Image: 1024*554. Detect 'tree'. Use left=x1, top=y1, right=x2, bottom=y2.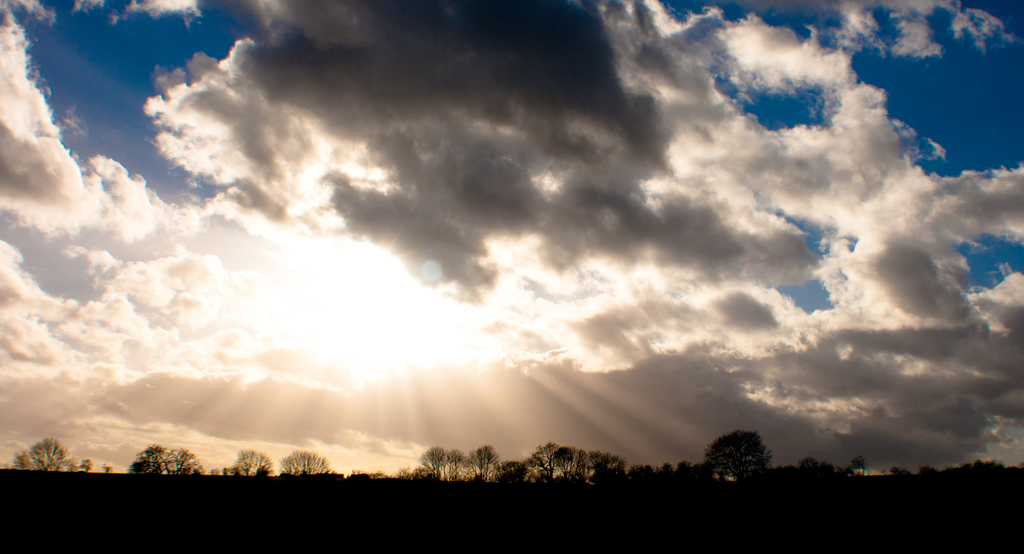
left=417, top=444, right=449, bottom=478.
